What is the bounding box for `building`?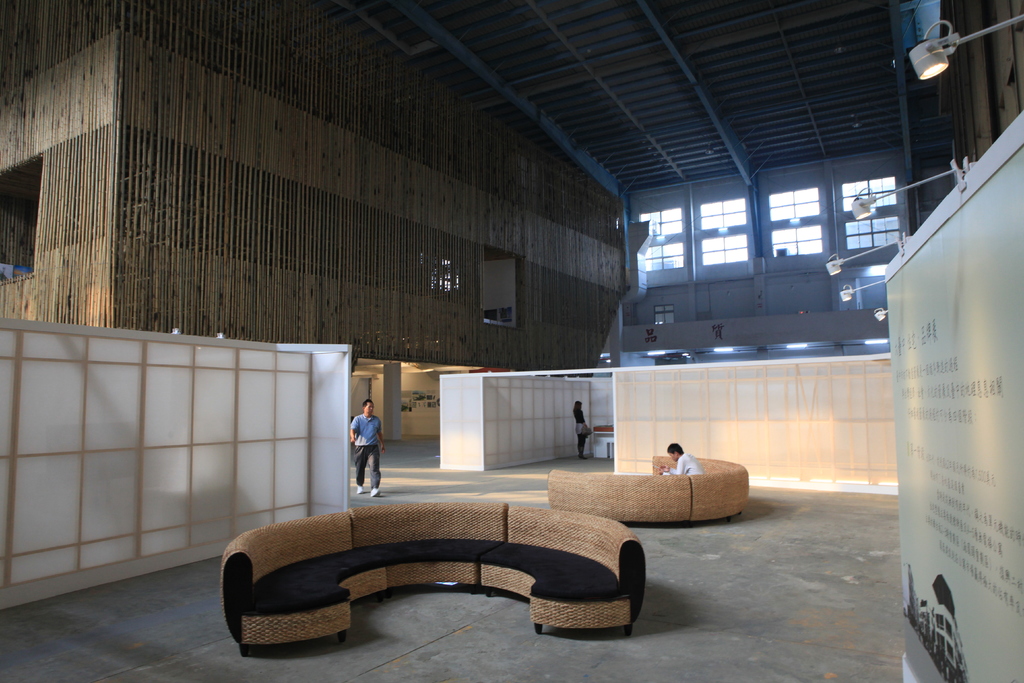
l=0, t=0, r=1023, b=682.
